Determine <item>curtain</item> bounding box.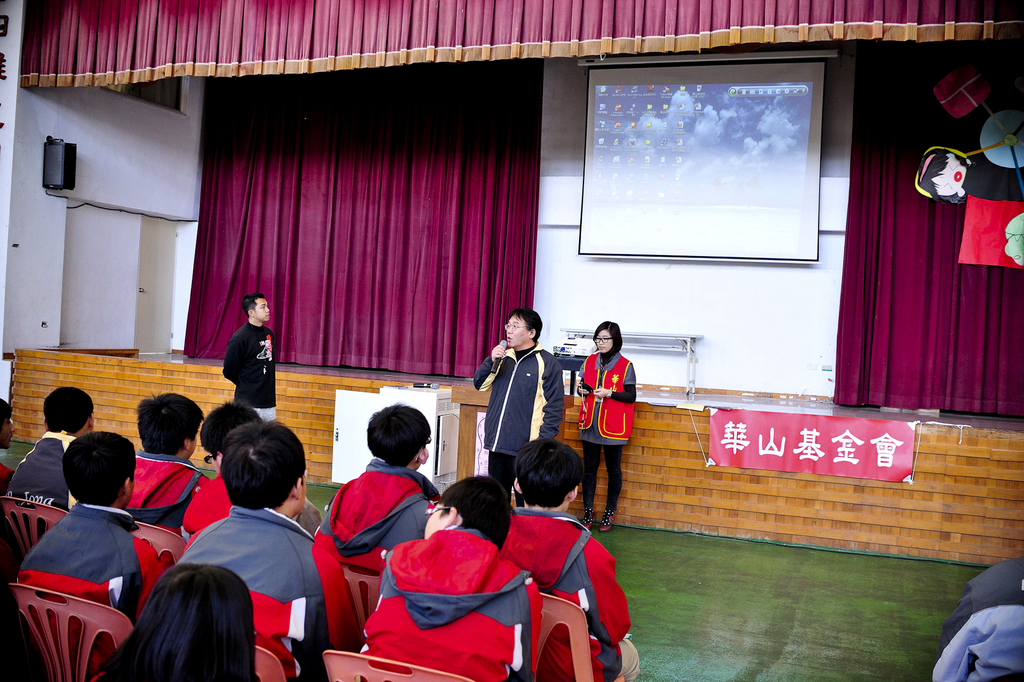
Determined: detection(155, 86, 552, 391).
